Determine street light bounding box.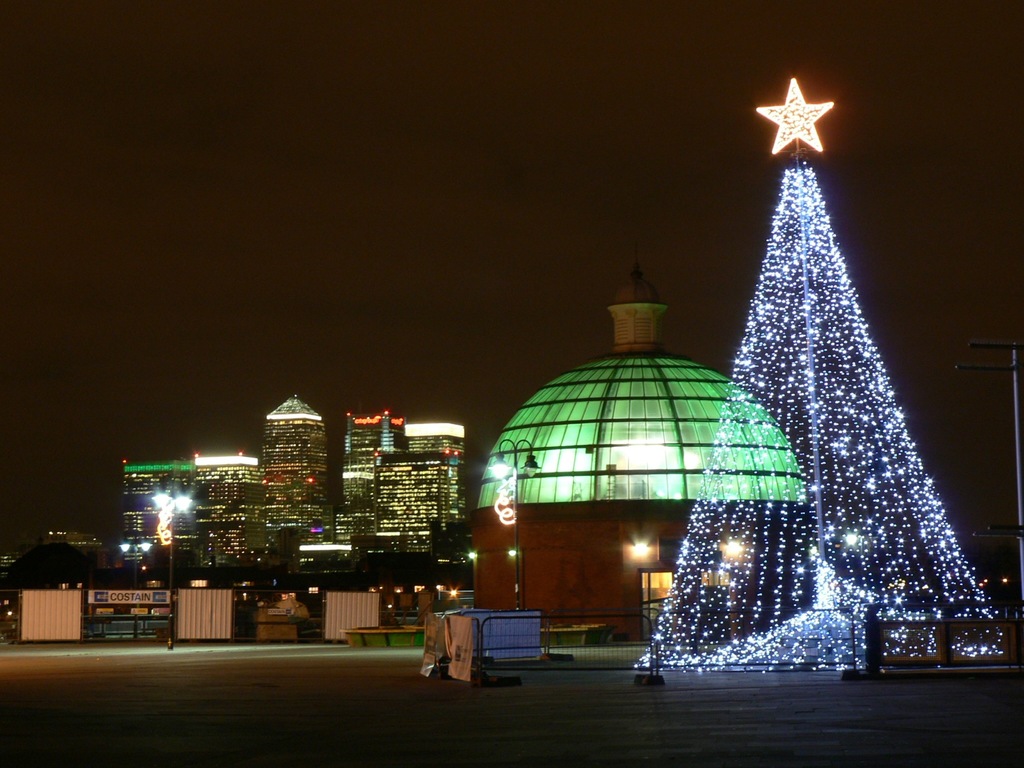
Determined: {"left": 497, "top": 439, "right": 538, "bottom": 616}.
